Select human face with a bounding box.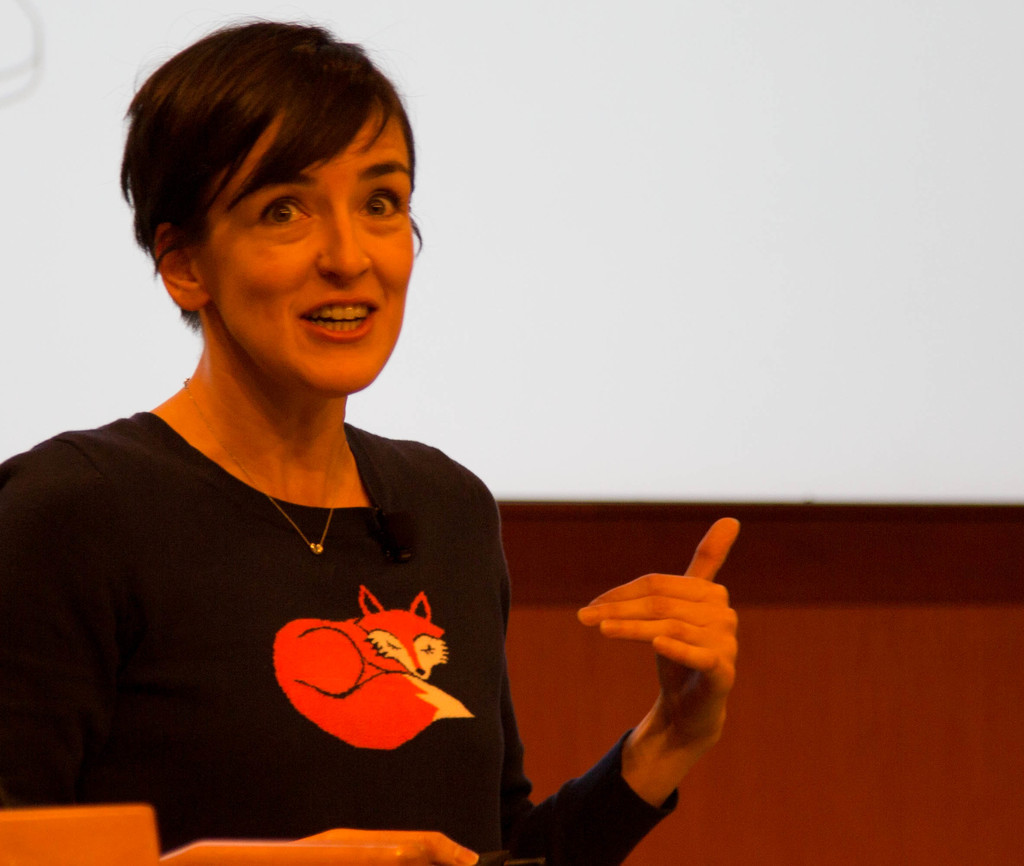
{"left": 195, "top": 109, "right": 413, "bottom": 396}.
